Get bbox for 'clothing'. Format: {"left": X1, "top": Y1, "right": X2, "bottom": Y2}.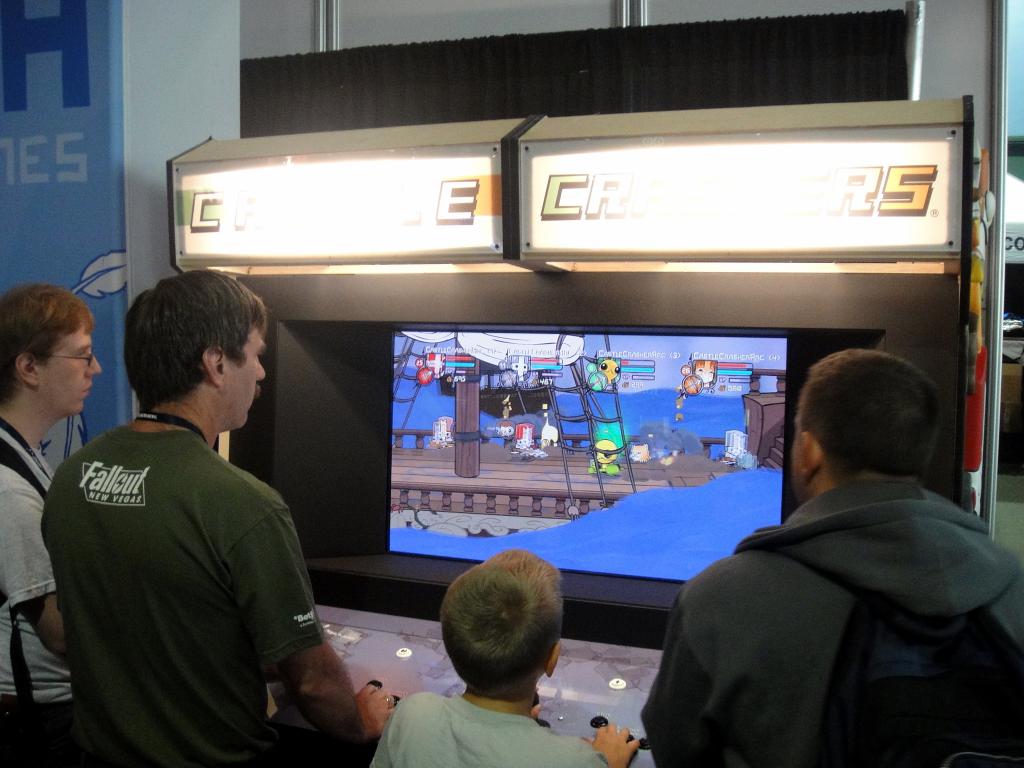
{"left": 27, "top": 392, "right": 346, "bottom": 767}.
